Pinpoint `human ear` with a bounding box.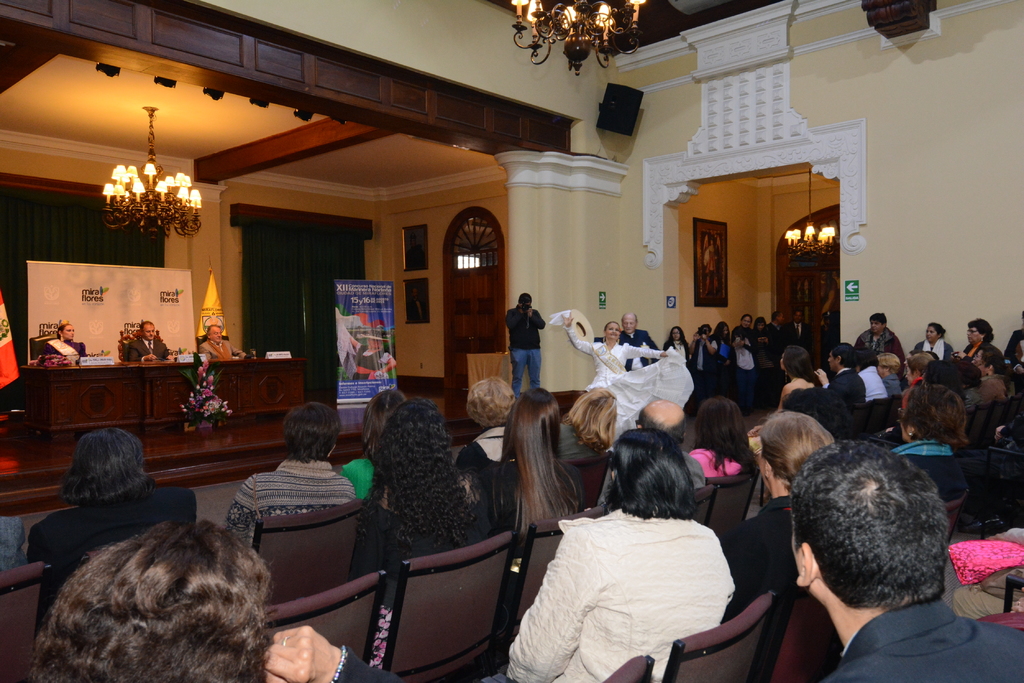
[836, 354, 840, 365].
